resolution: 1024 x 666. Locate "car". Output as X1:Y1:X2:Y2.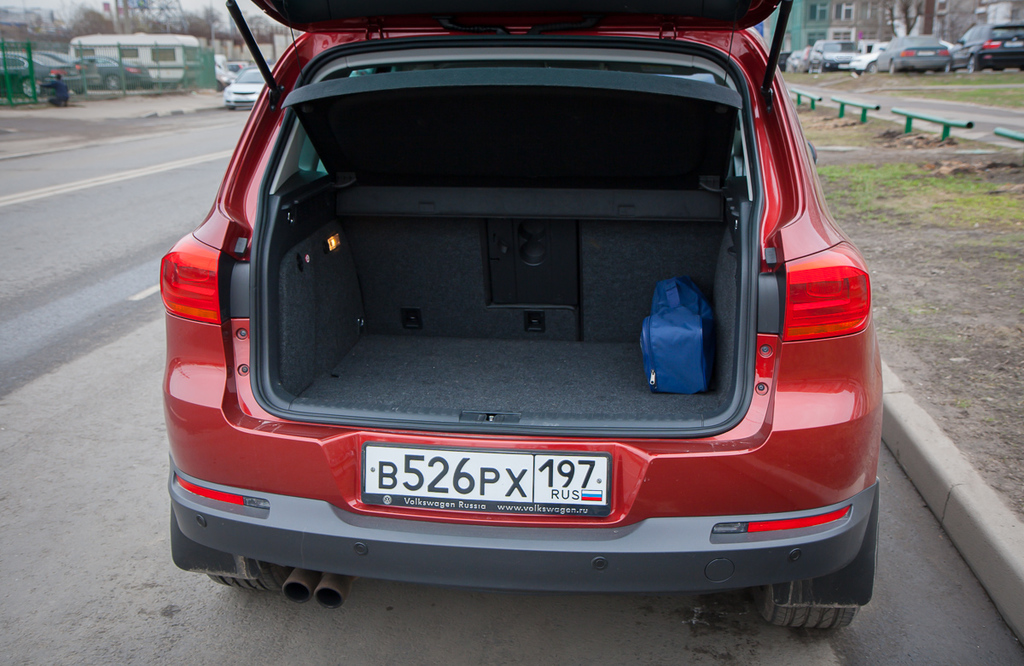
86:54:153:95.
